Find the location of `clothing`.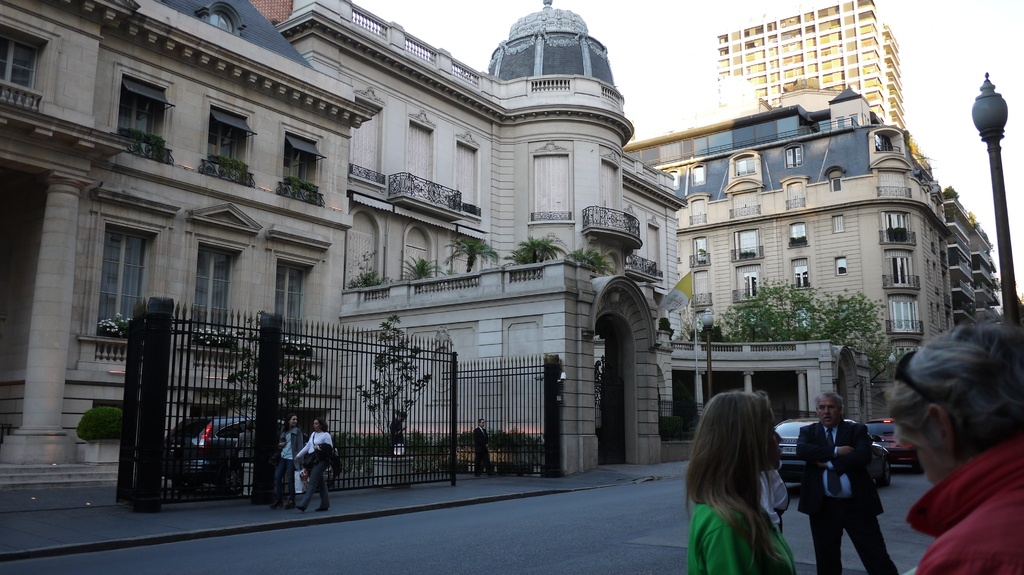
Location: 686/500/797/574.
